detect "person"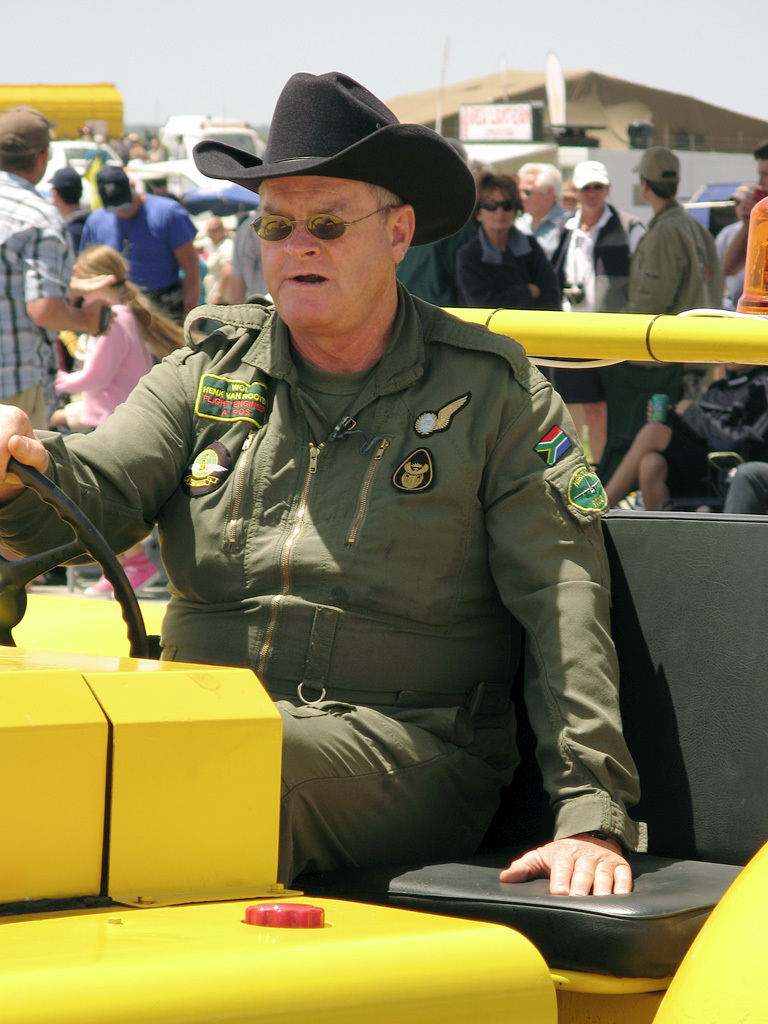
BBox(646, 160, 729, 321)
